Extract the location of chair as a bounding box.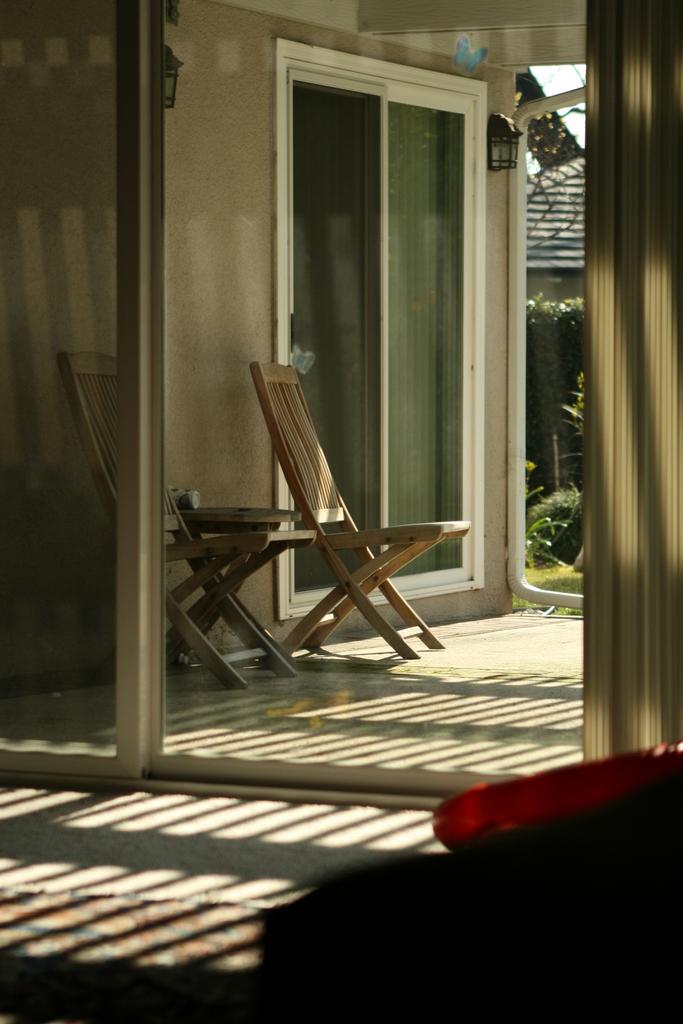
199,366,469,668.
